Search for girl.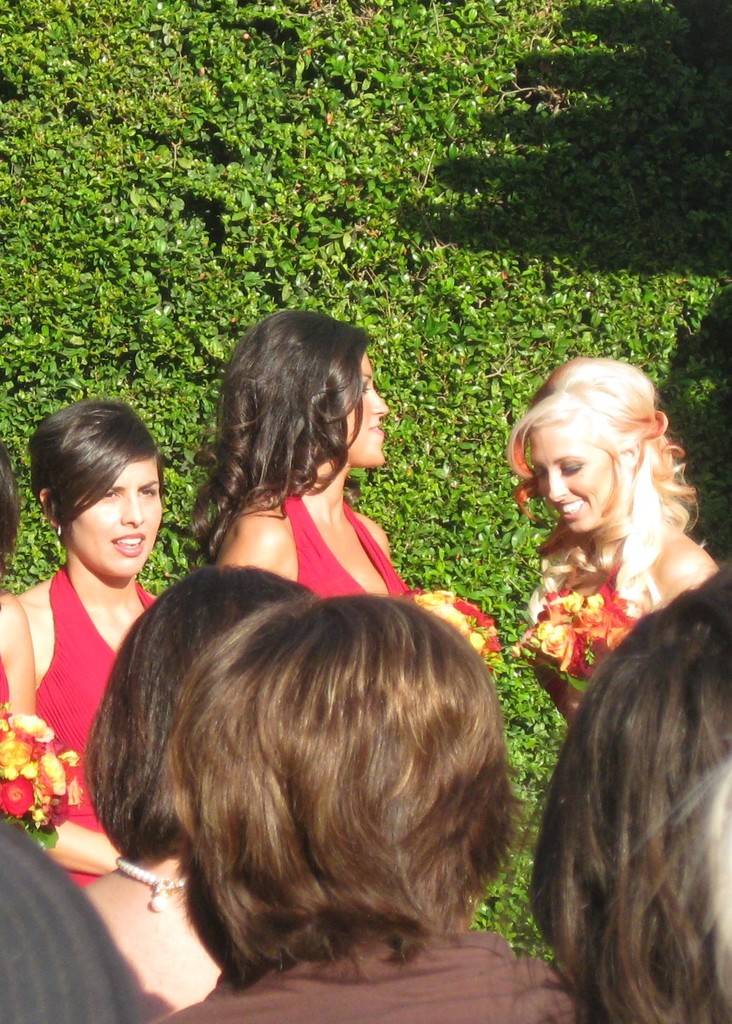
Found at [189,307,408,605].
